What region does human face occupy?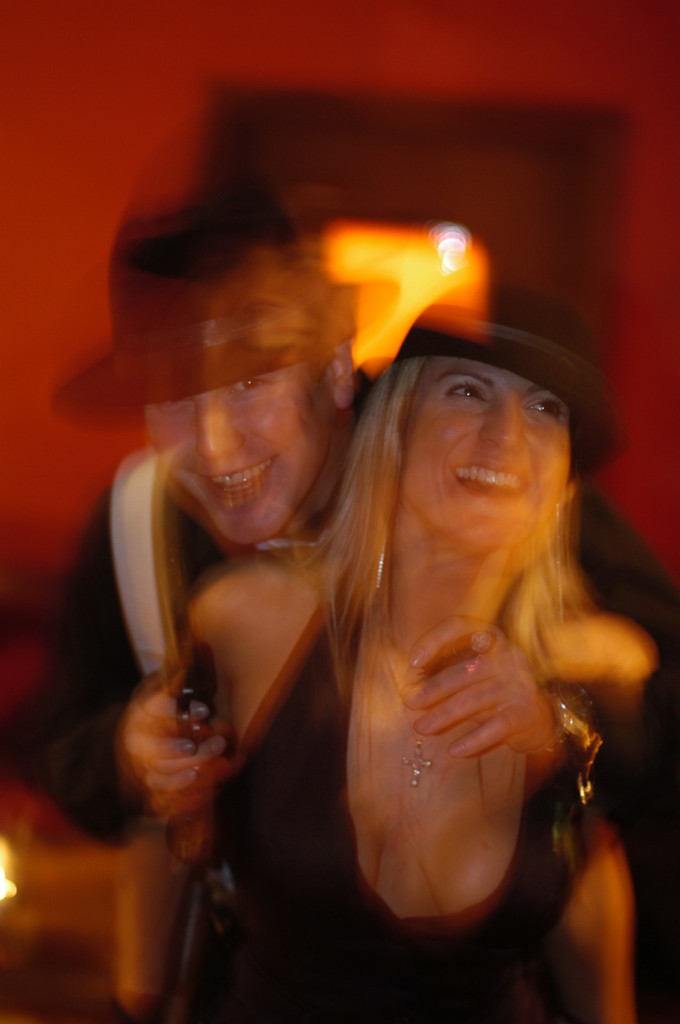
bbox=(148, 362, 349, 540).
